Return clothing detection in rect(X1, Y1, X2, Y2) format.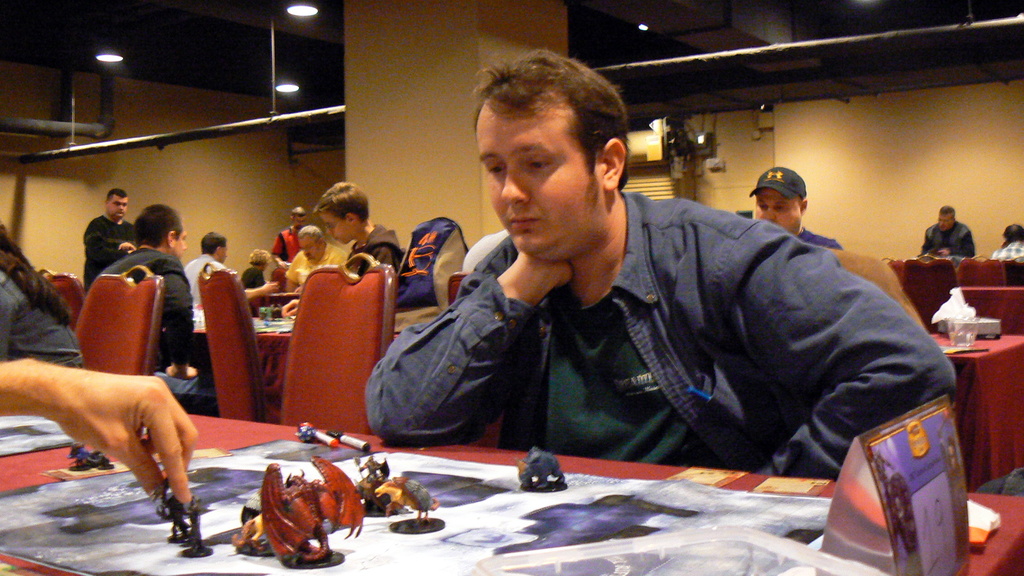
rect(791, 226, 844, 248).
